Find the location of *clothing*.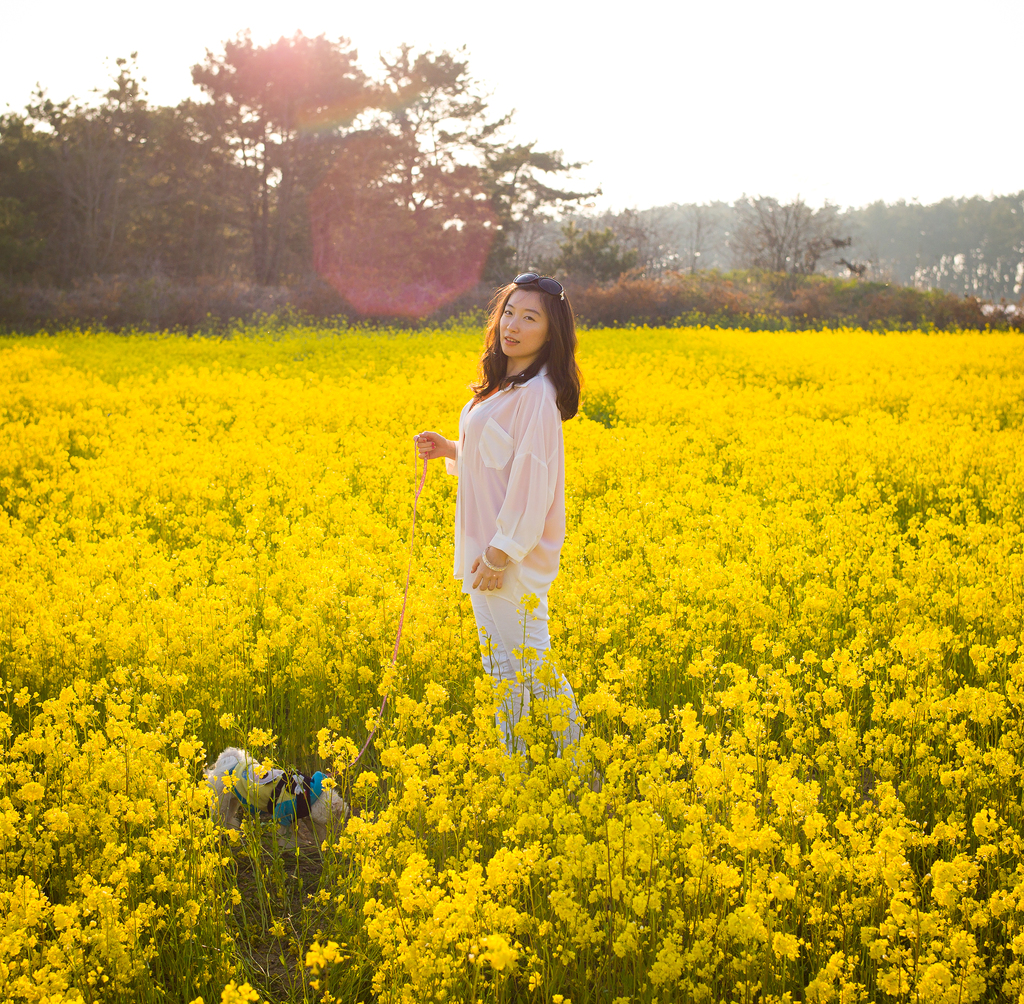
Location: 454:349:603:773.
